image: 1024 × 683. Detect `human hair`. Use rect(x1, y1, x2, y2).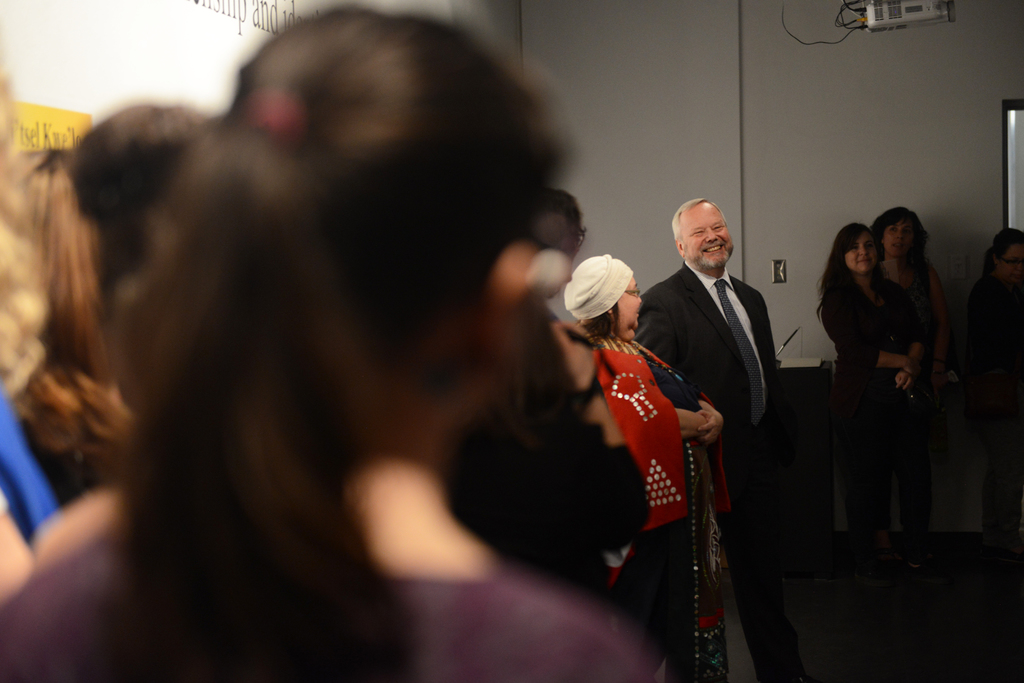
rect(815, 223, 892, 325).
